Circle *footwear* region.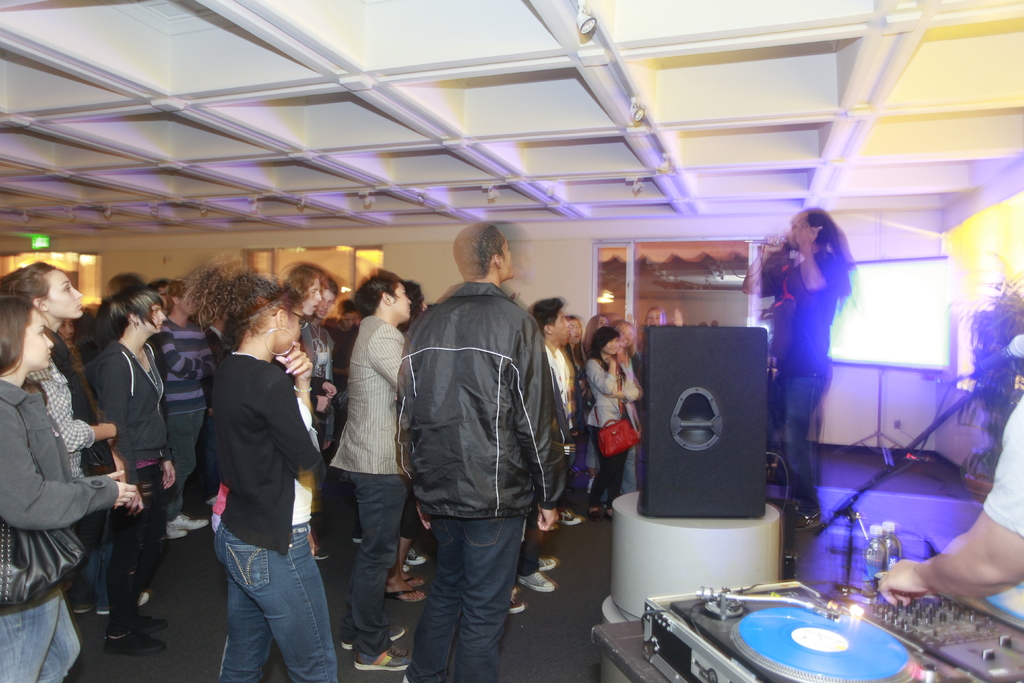
Region: l=509, t=593, r=524, b=612.
